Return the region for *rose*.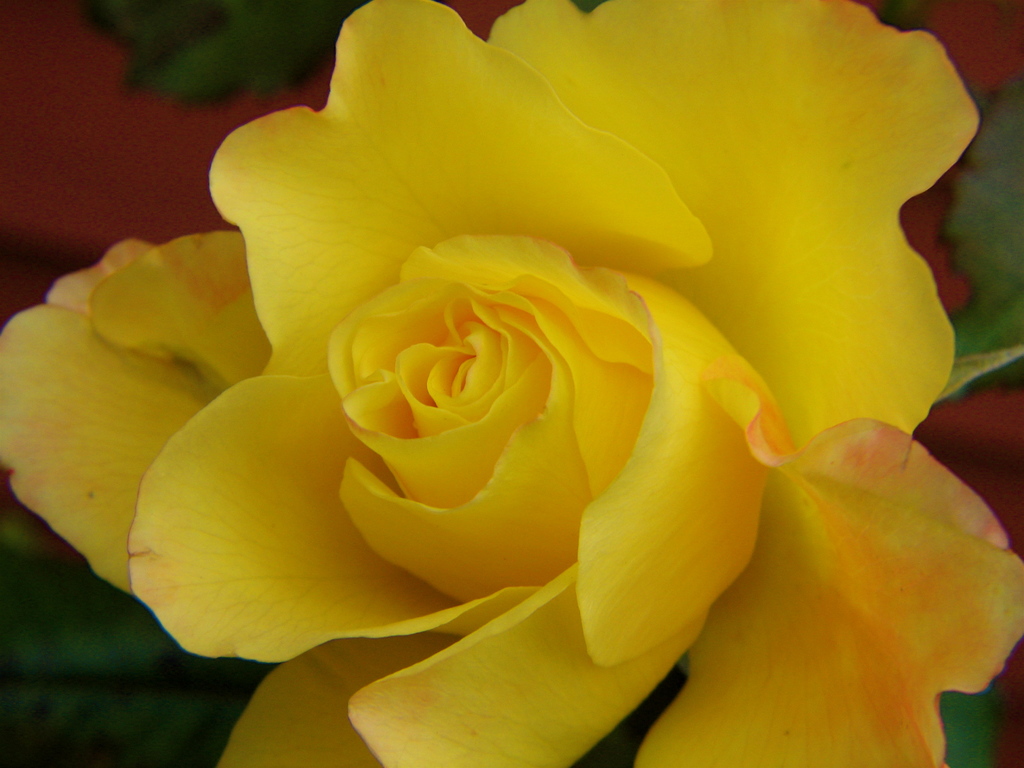
0/0/1023/767.
